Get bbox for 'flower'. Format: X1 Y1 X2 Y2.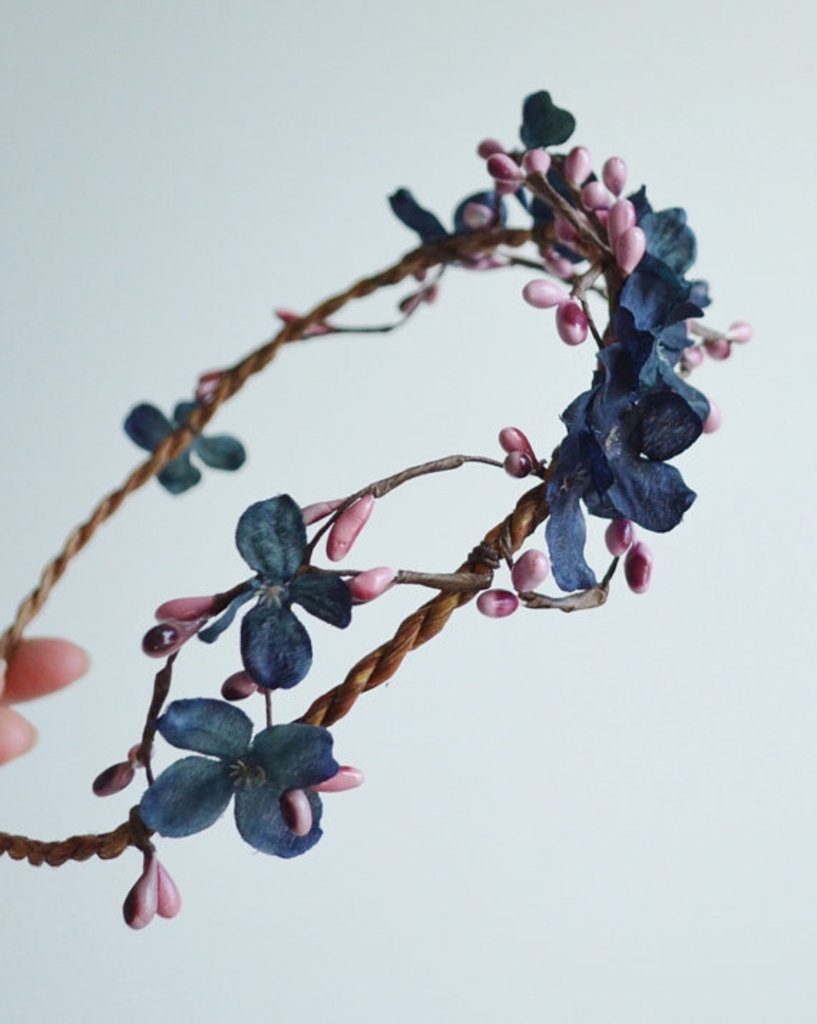
580 204 714 419.
